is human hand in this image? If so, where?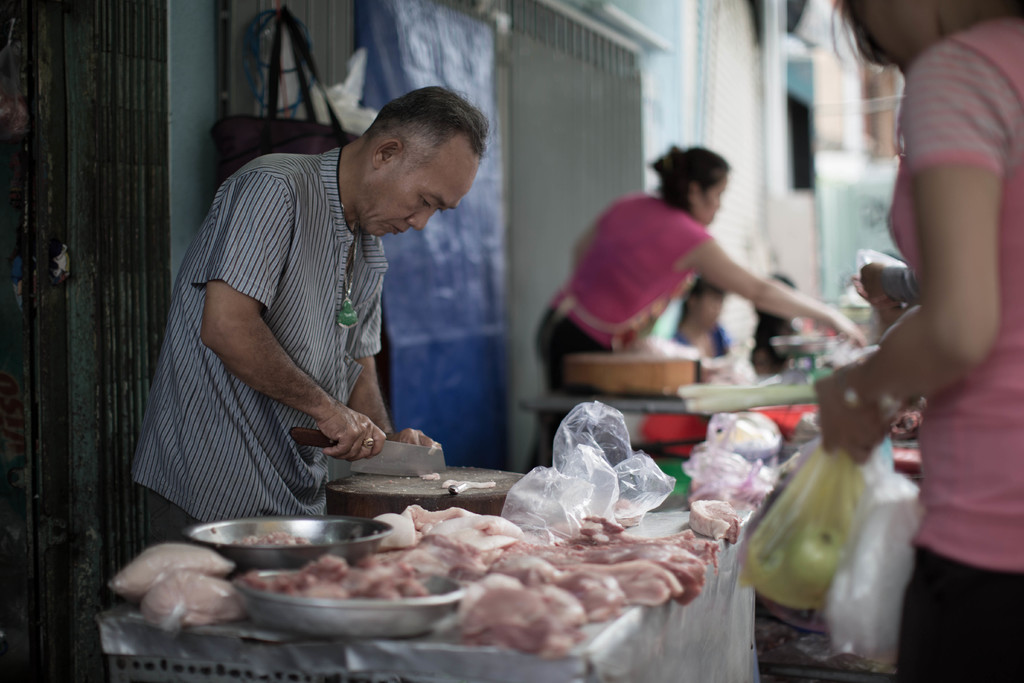
Yes, at detection(819, 368, 895, 466).
